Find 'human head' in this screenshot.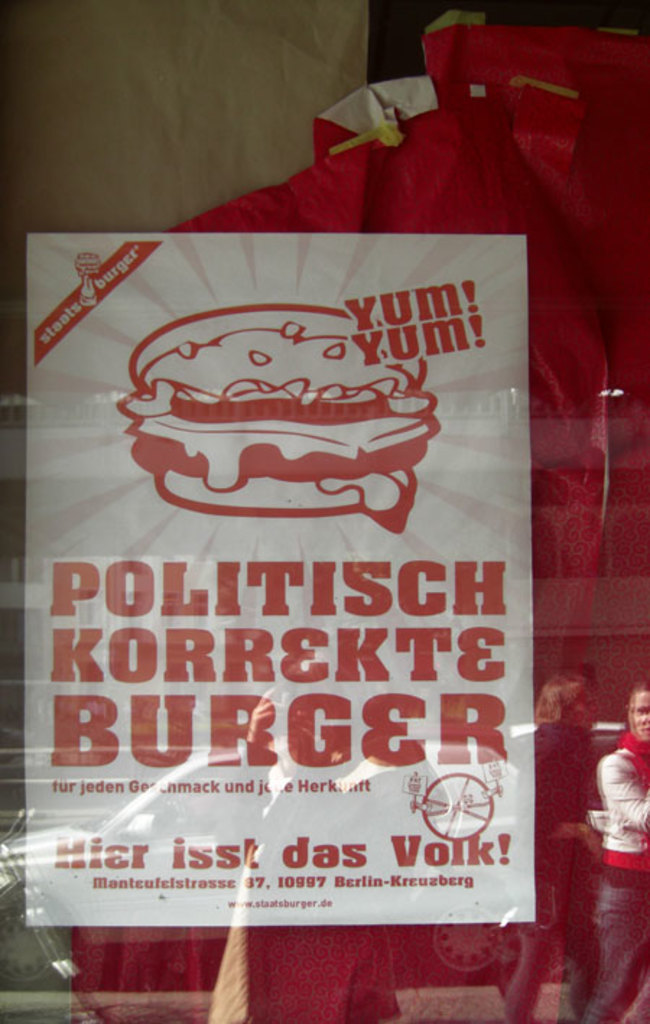
The bounding box for 'human head' is box=[631, 685, 649, 739].
